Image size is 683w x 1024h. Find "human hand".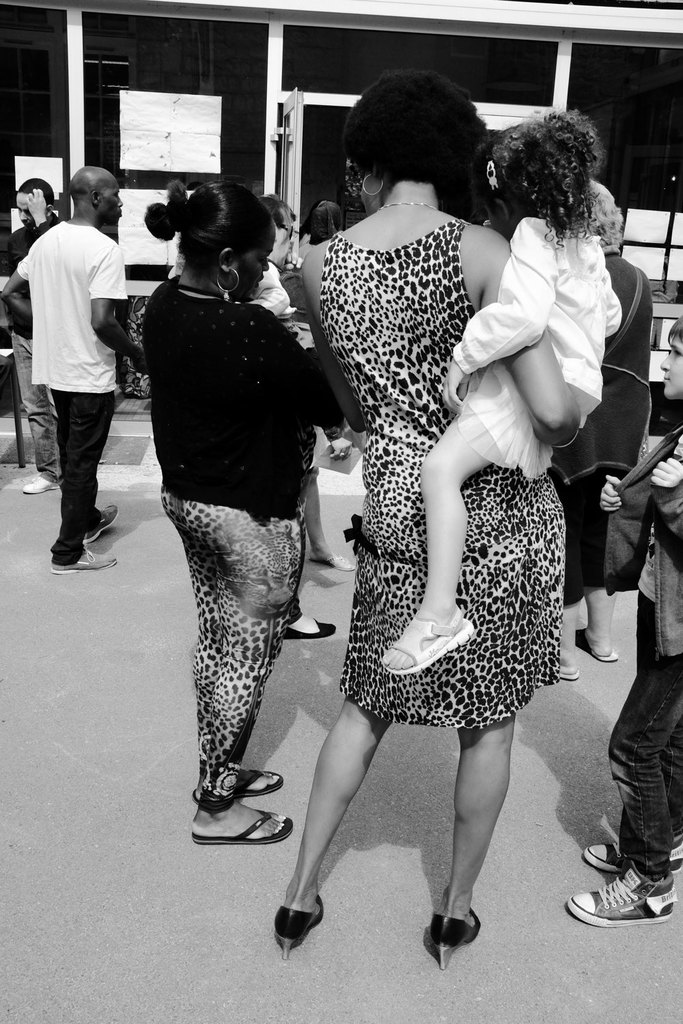
{"x1": 326, "y1": 438, "x2": 353, "y2": 463}.
